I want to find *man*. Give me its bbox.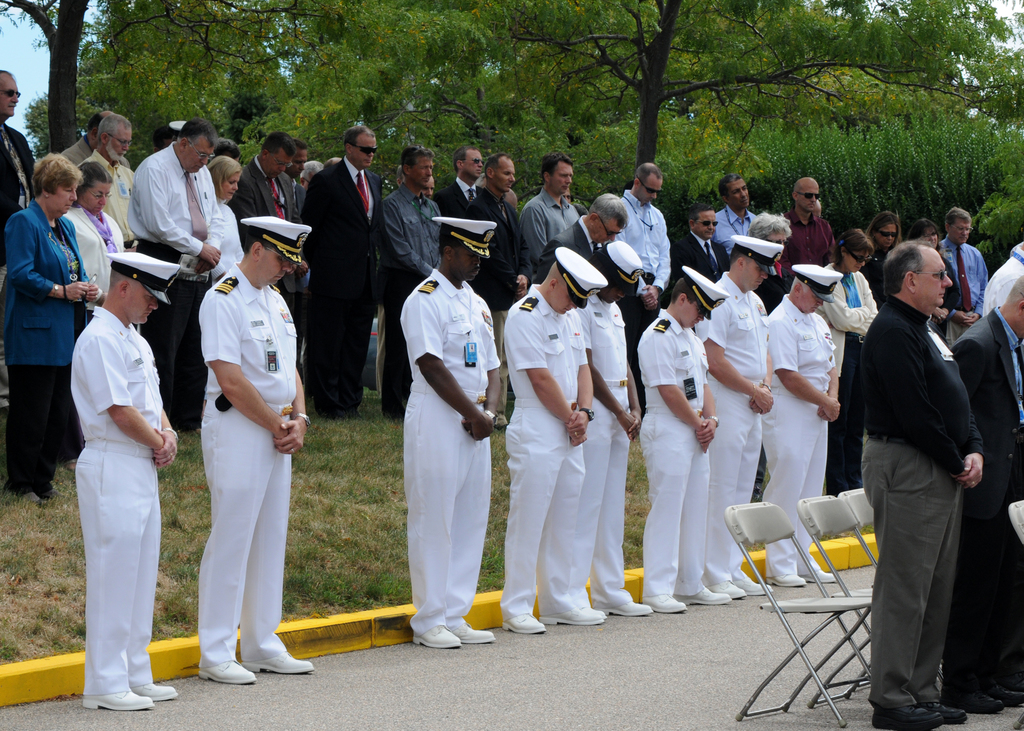
[769,261,844,598].
